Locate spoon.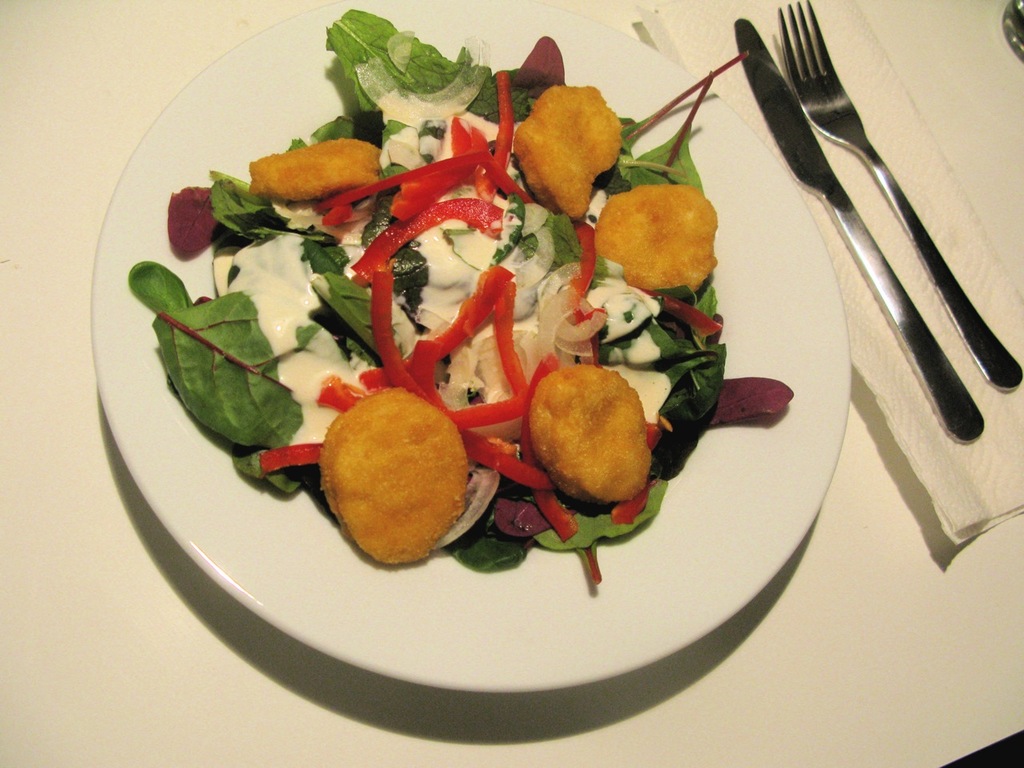
Bounding box: 1003 0 1023 59.
